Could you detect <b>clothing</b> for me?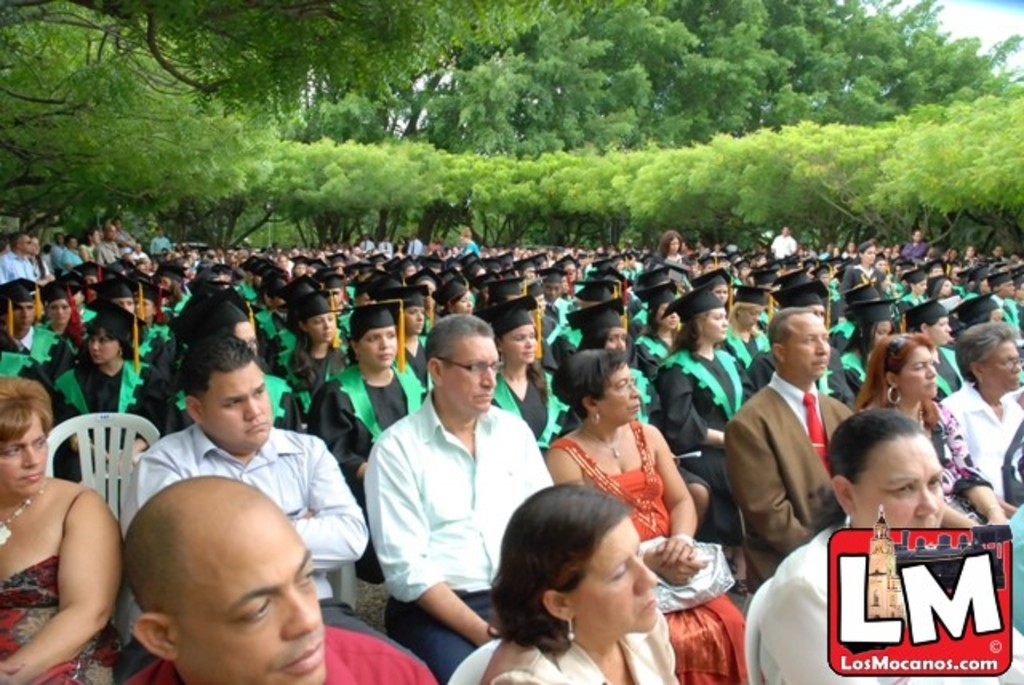
Detection result: [left=906, top=243, right=922, bottom=259].
